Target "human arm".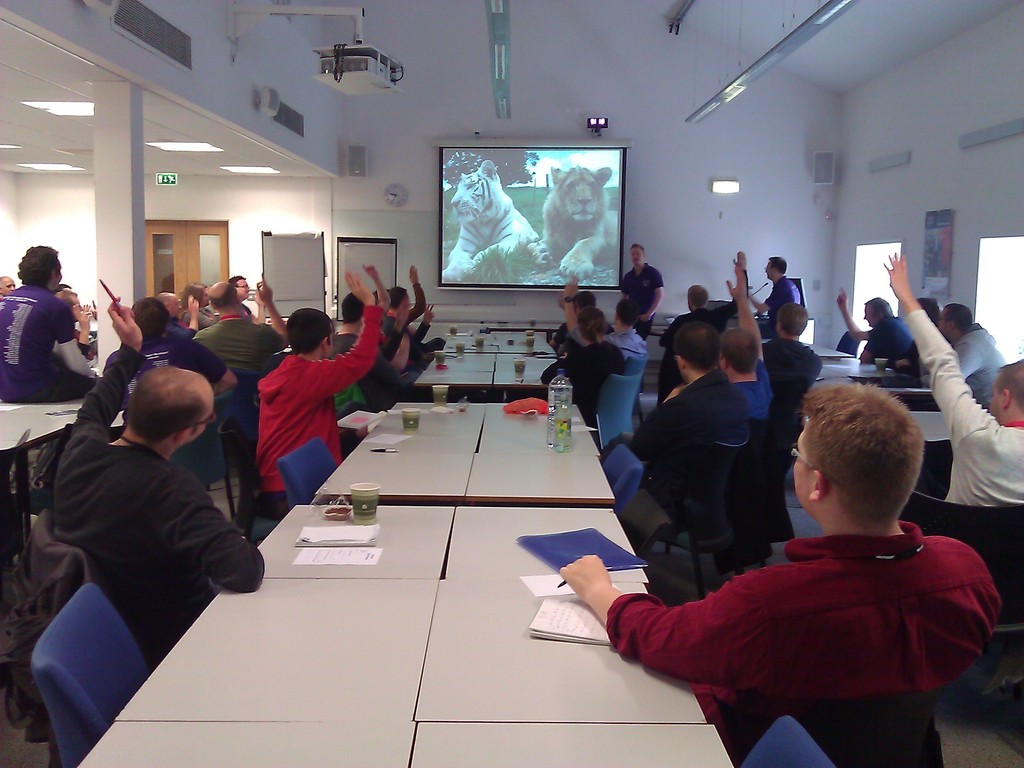
Target region: [70, 296, 92, 365].
